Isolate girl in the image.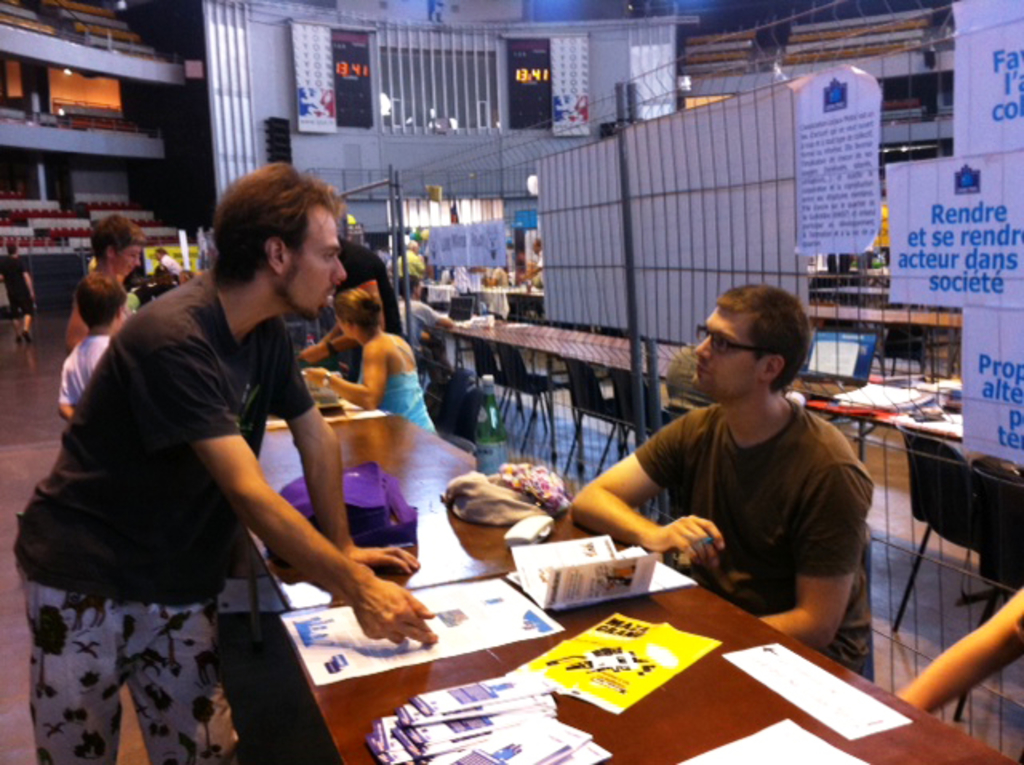
Isolated region: <bbox>304, 283, 430, 435</bbox>.
